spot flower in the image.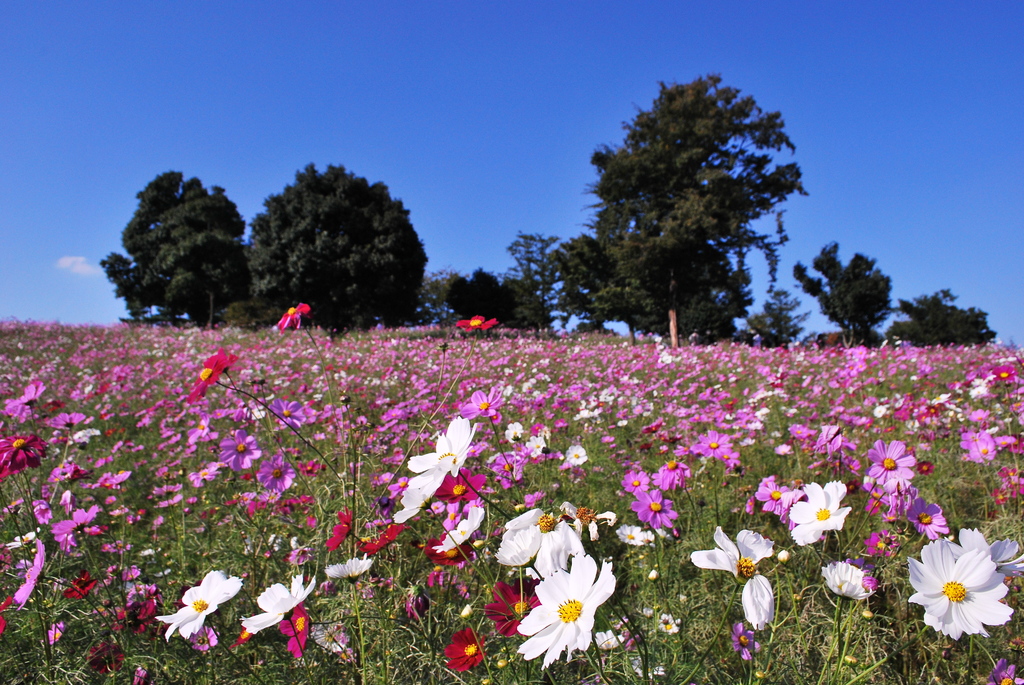
flower found at crop(397, 583, 433, 618).
